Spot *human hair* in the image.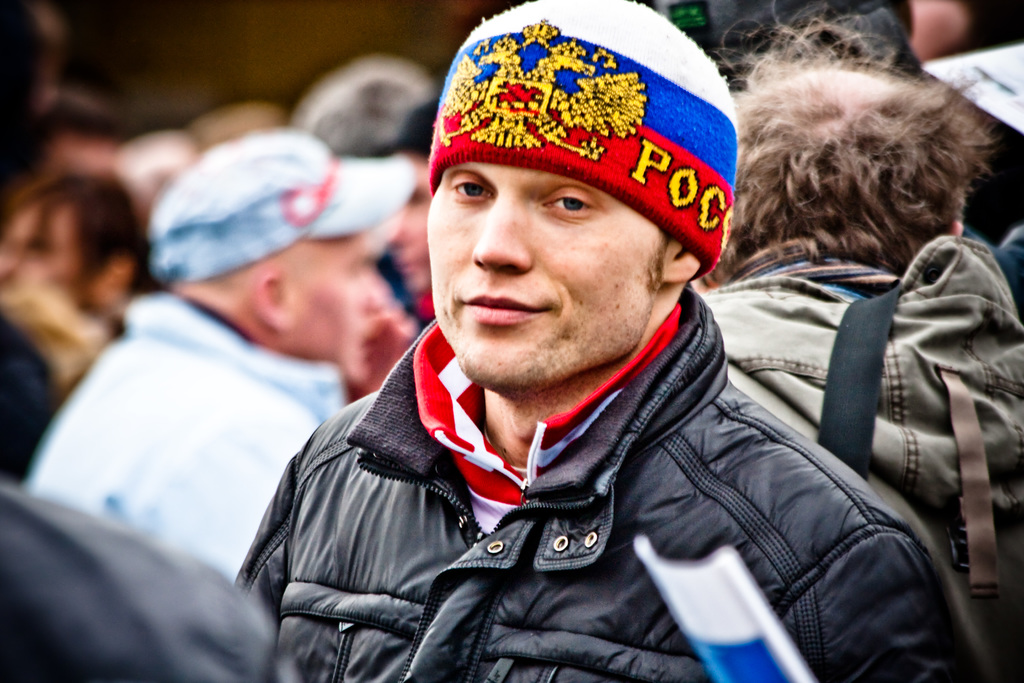
*human hair* found at [x1=728, y1=44, x2=994, y2=286].
